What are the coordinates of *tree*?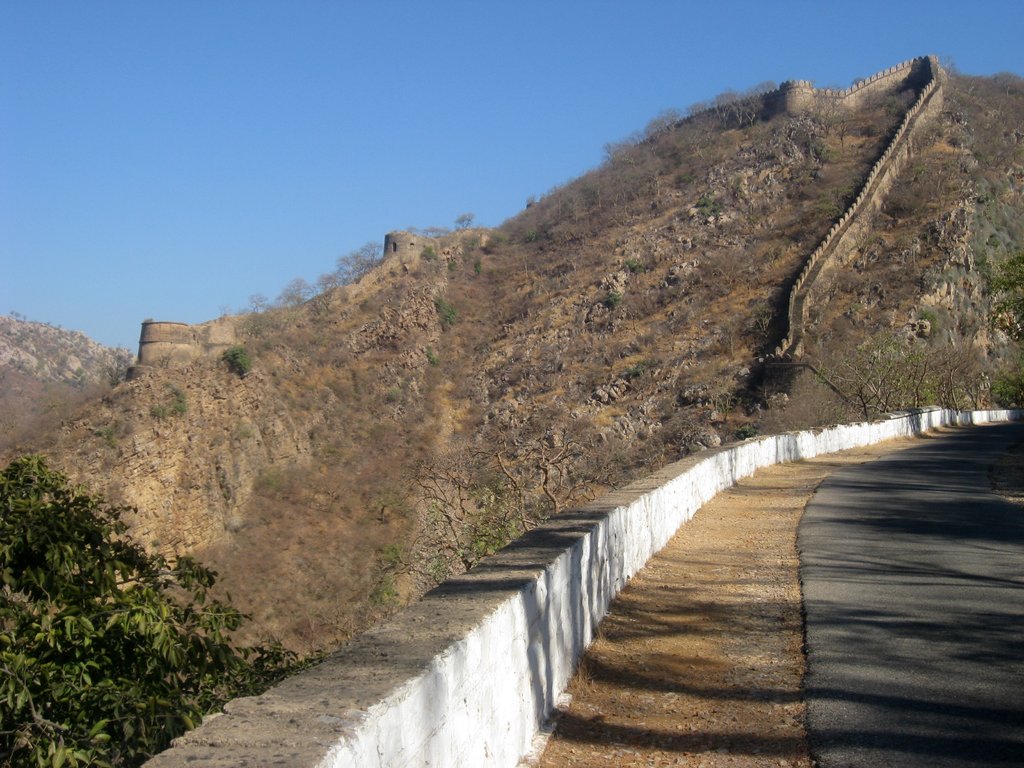
BBox(247, 299, 260, 312).
